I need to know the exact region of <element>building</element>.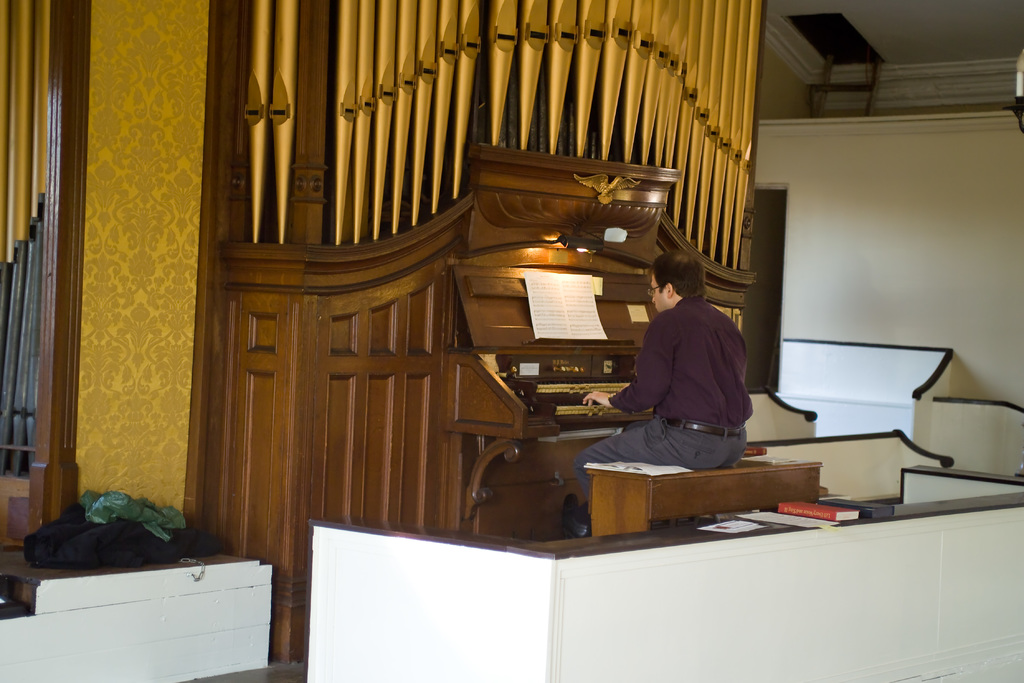
Region: x1=0 y1=0 x2=1023 y2=682.
